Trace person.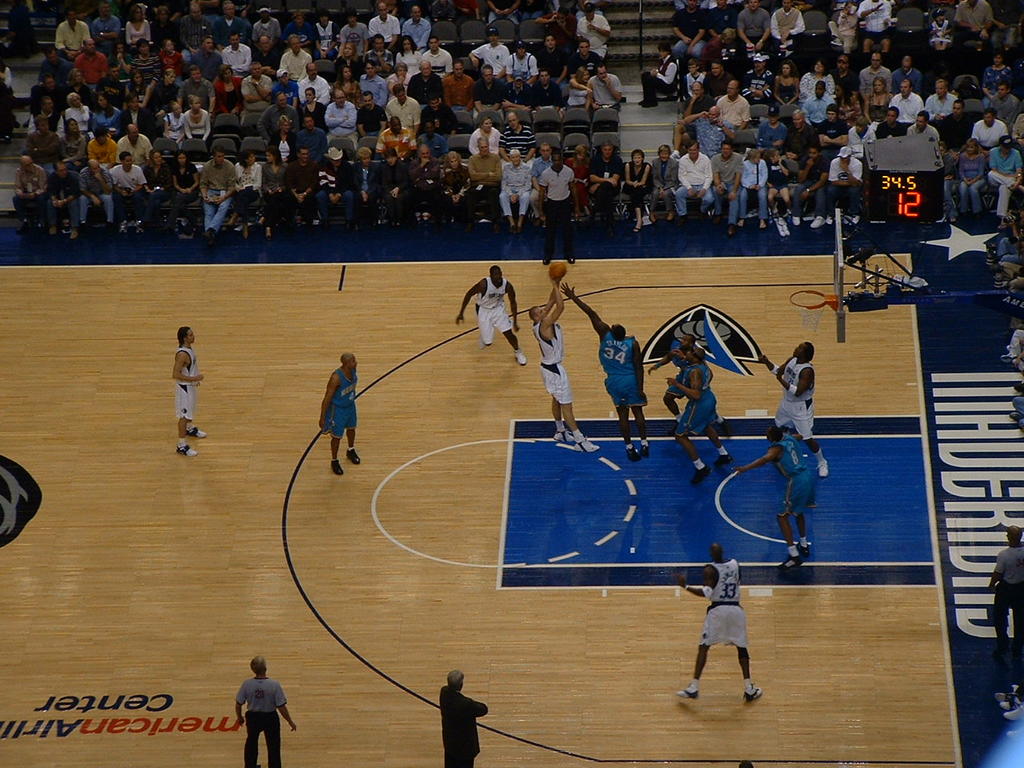
Traced to region(410, 59, 442, 106).
